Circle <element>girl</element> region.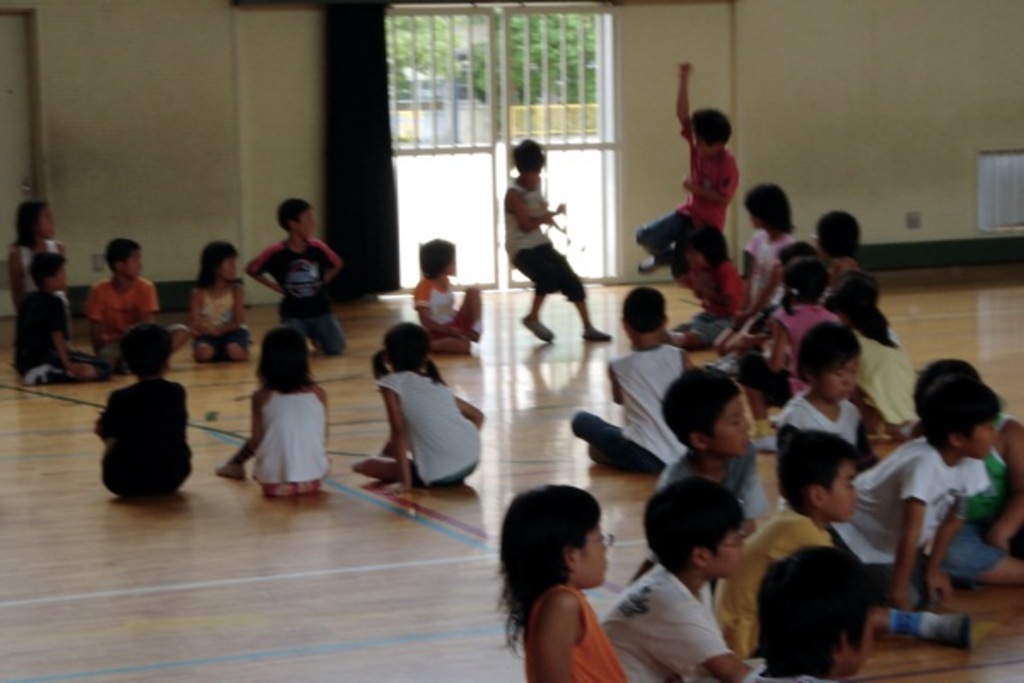
Region: 824/261/920/425.
